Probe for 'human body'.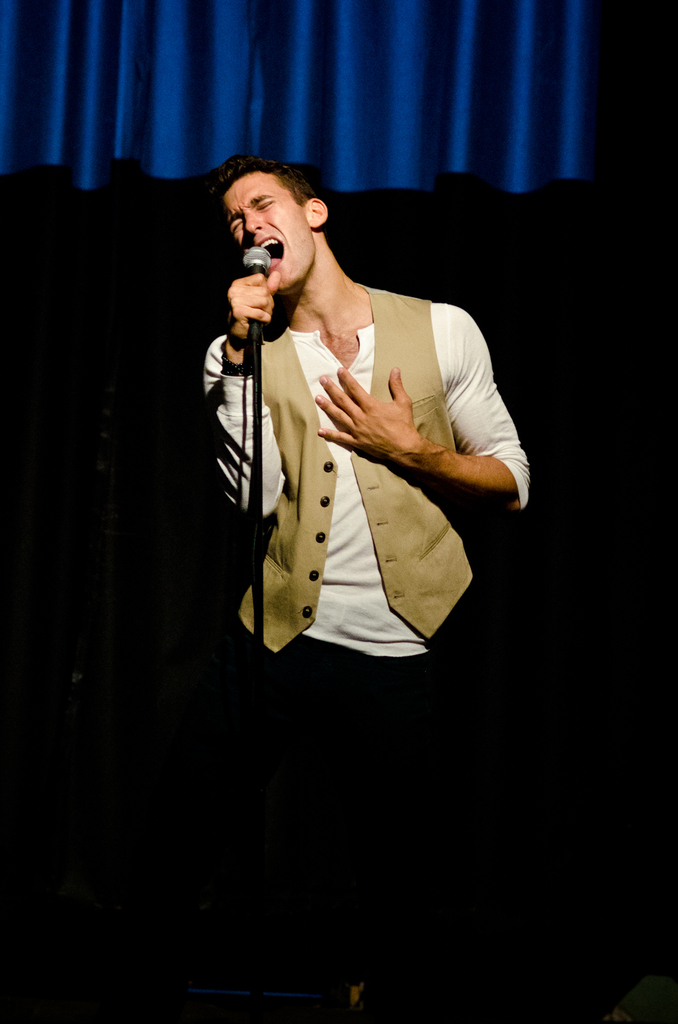
Probe result: 205, 154, 527, 1020.
